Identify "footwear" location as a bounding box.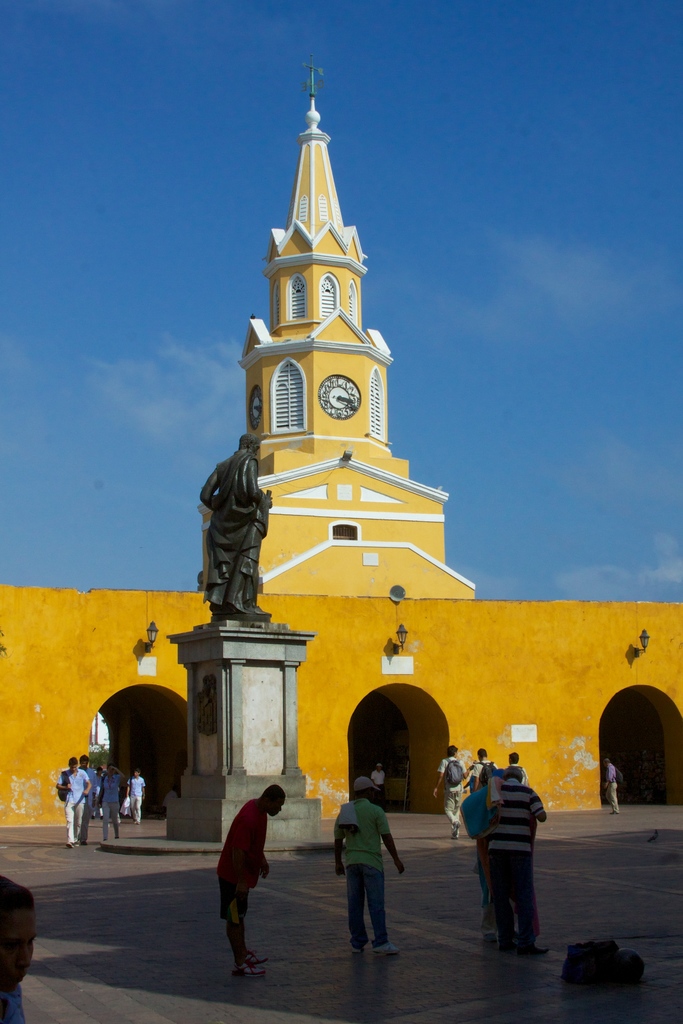
box(65, 839, 79, 848).
